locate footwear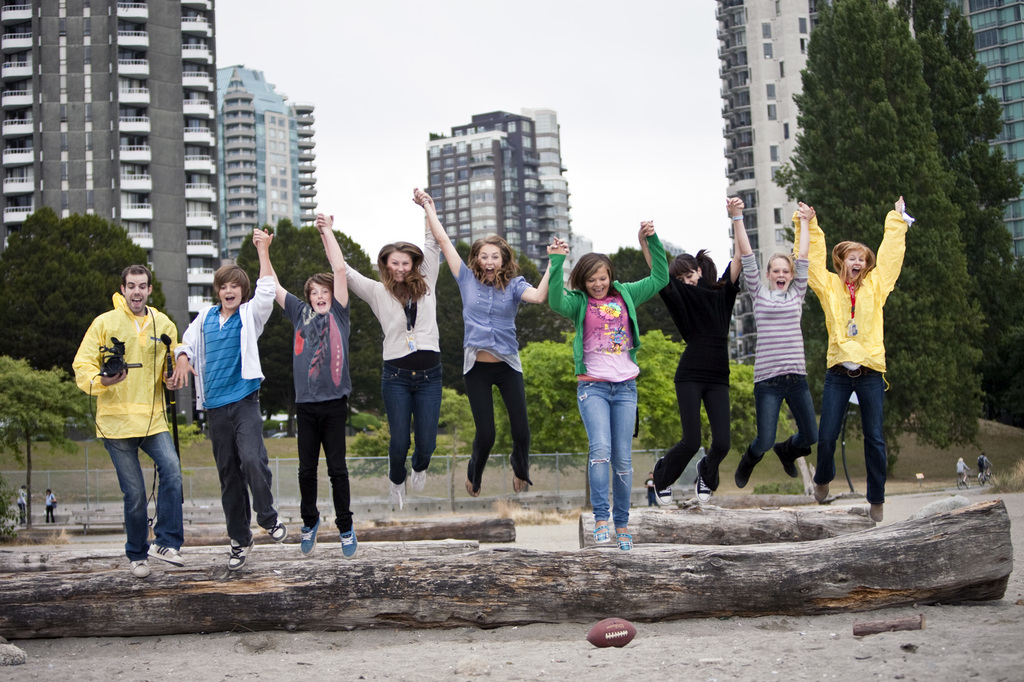
<box>869,505,883,523</box>
